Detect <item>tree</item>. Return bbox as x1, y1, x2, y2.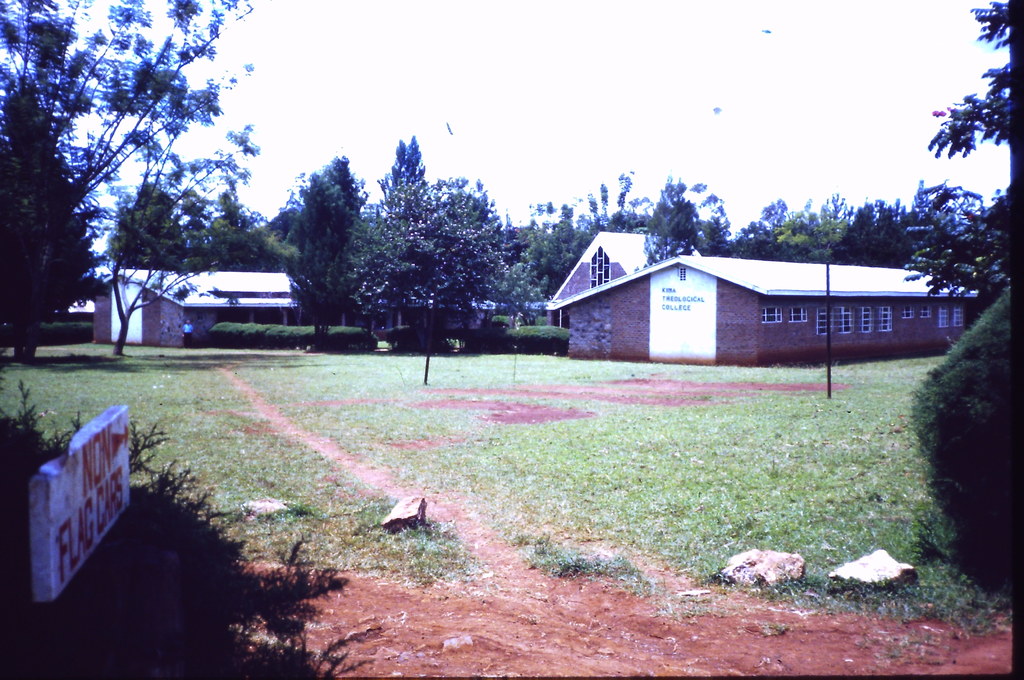
643, 181, 697, 248.
